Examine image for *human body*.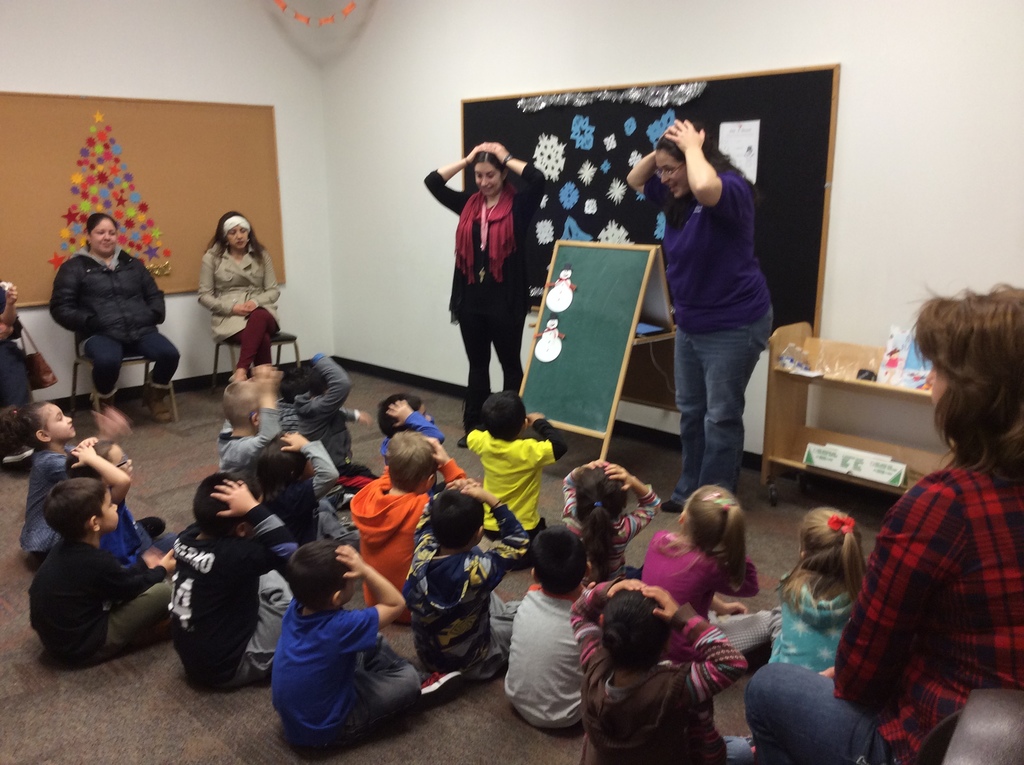
Examination result: 26 531 173 657.
